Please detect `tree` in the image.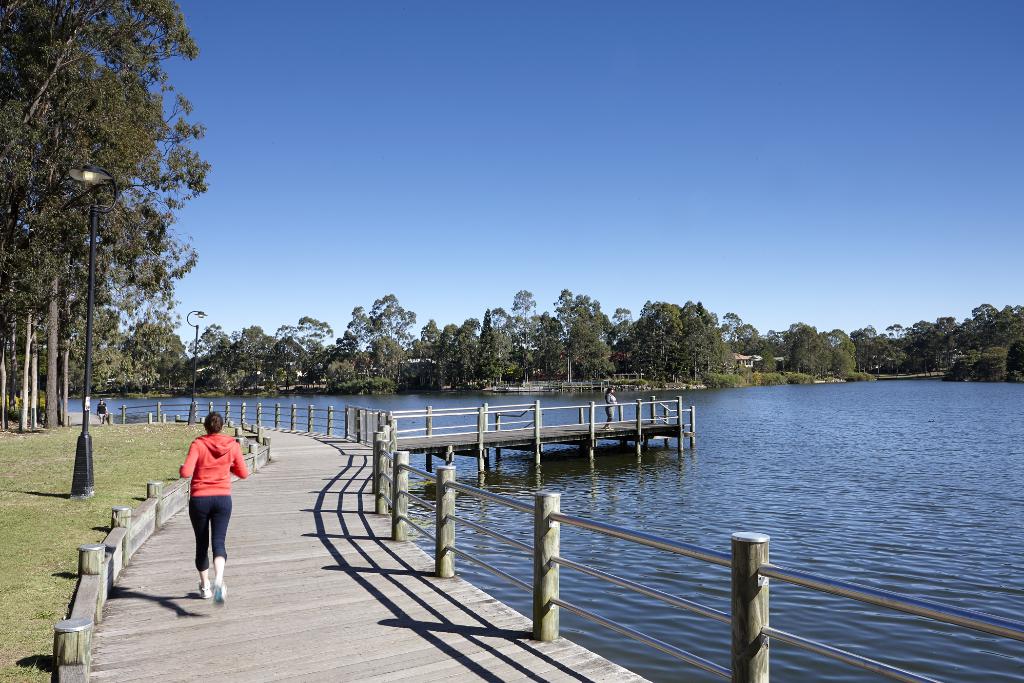
(452, 314, 481, 379).
